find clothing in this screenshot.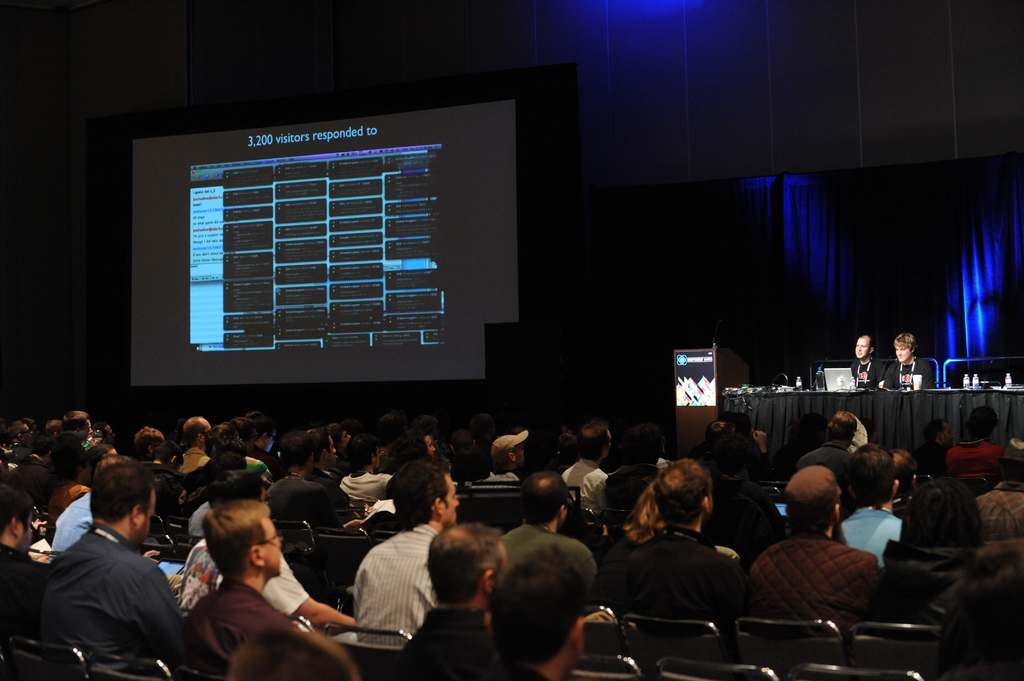
The bounding box for clothing is {"left": 365, "top": 603, "right": 509, "bottom": 679}.
